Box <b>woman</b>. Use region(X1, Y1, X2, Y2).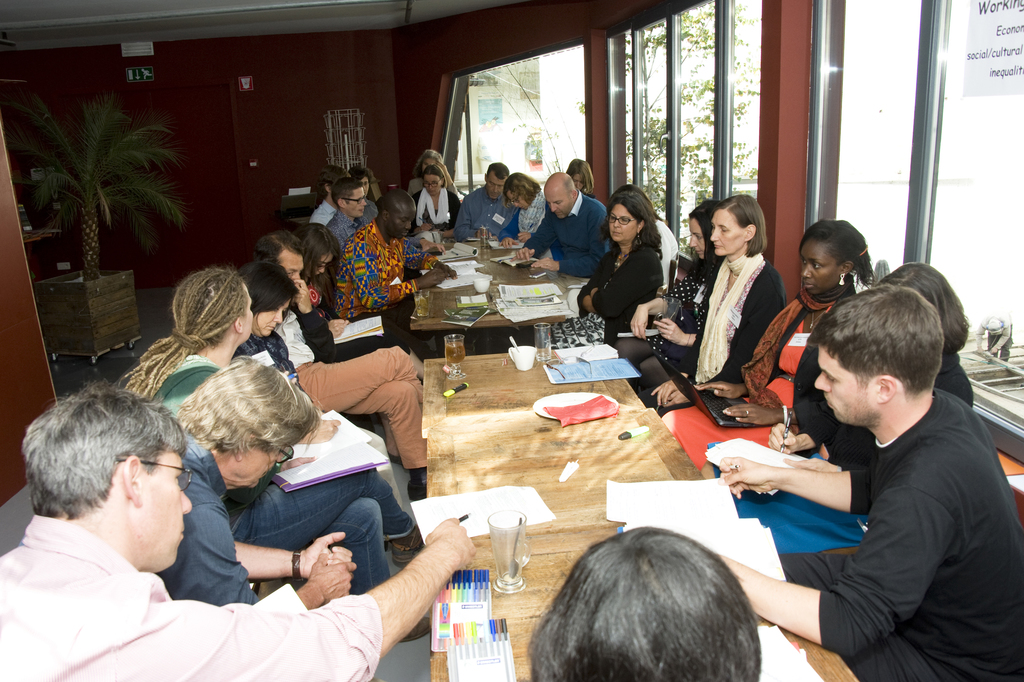
region(698, 256, 973, 558).
